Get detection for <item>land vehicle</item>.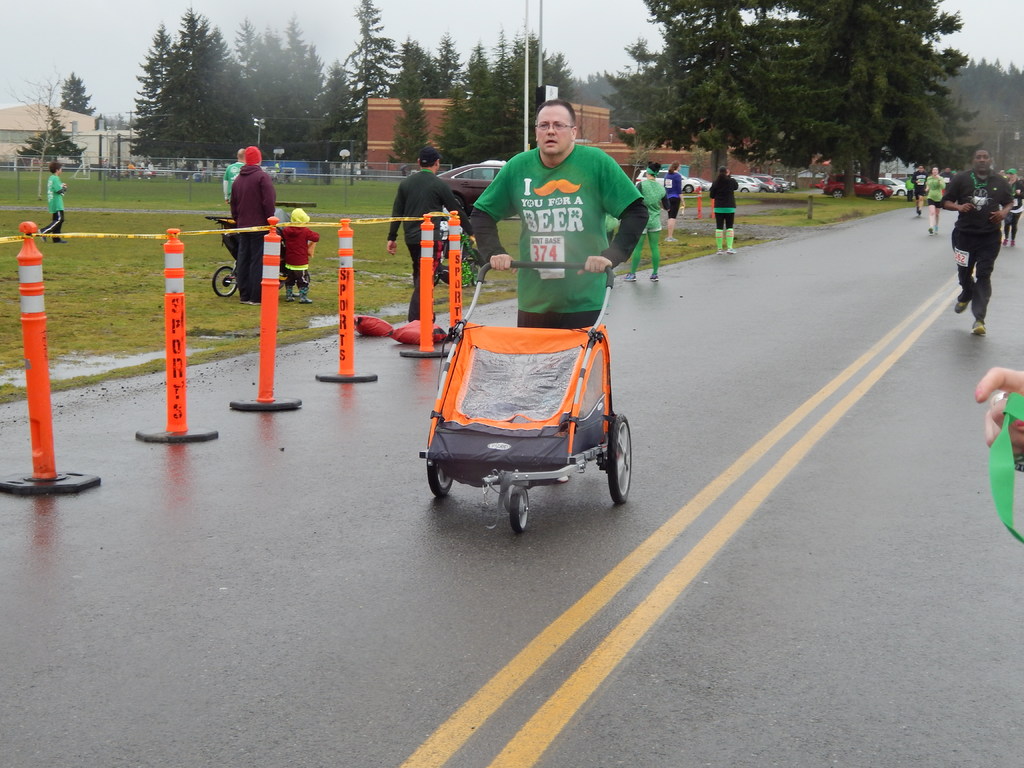
Detection: x1=857 y1=174 x2=910 y2=196.
